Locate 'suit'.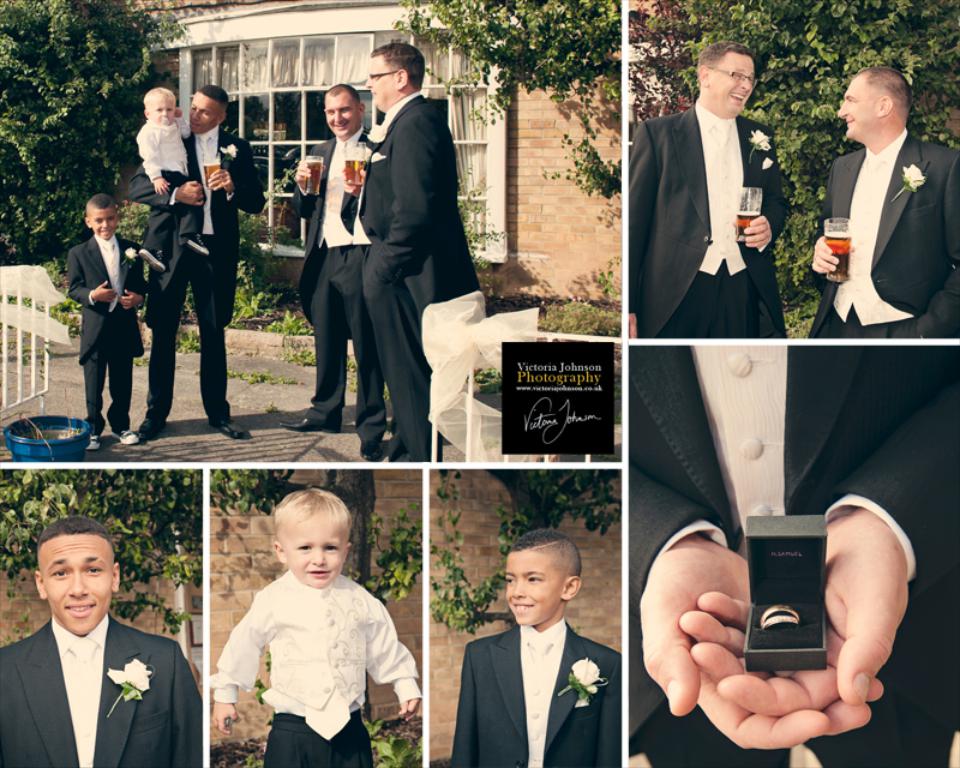
Bounding box: (x1=359, y1=96, x2=480, y2=466).
